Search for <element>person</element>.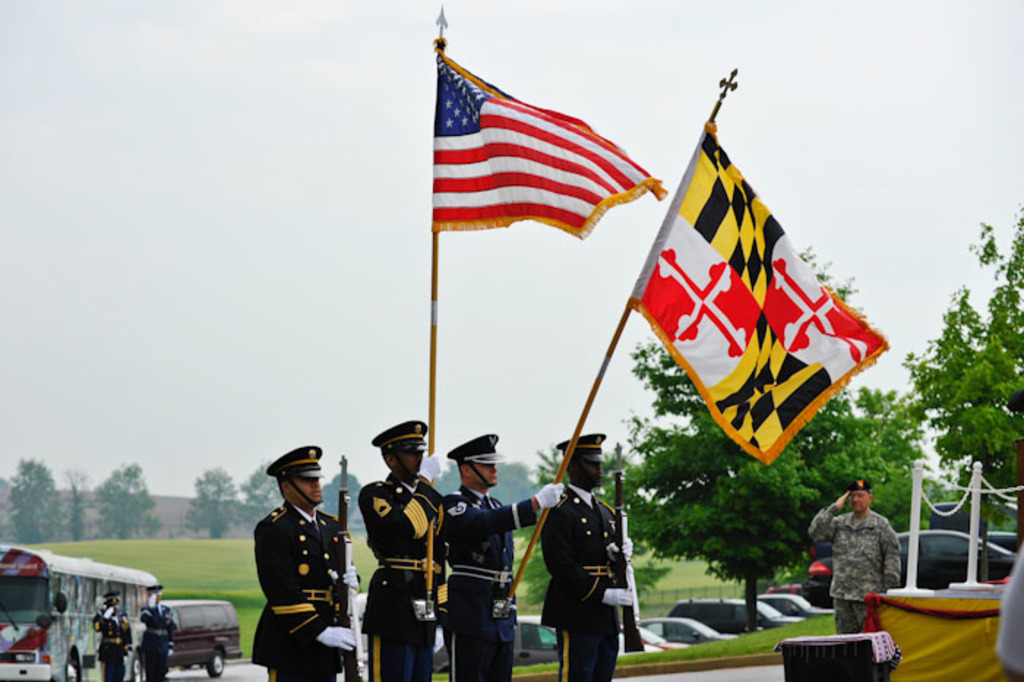
Found at box=[538, 430, 633, 681].
